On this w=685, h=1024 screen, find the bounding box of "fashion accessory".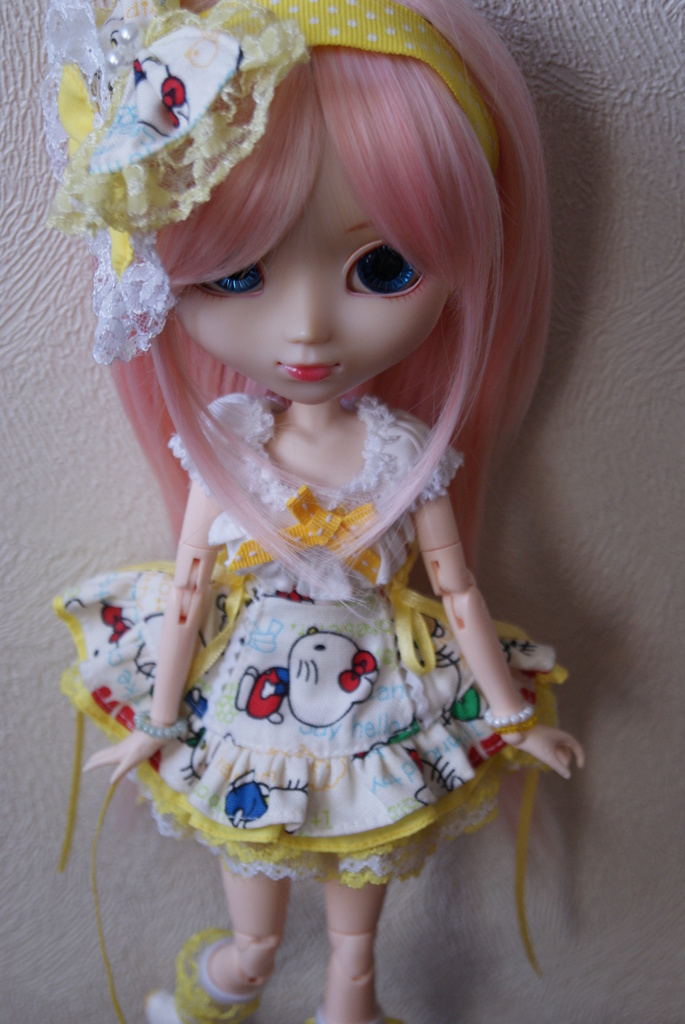
Bounding box: box(137, 710, 193, 741).
